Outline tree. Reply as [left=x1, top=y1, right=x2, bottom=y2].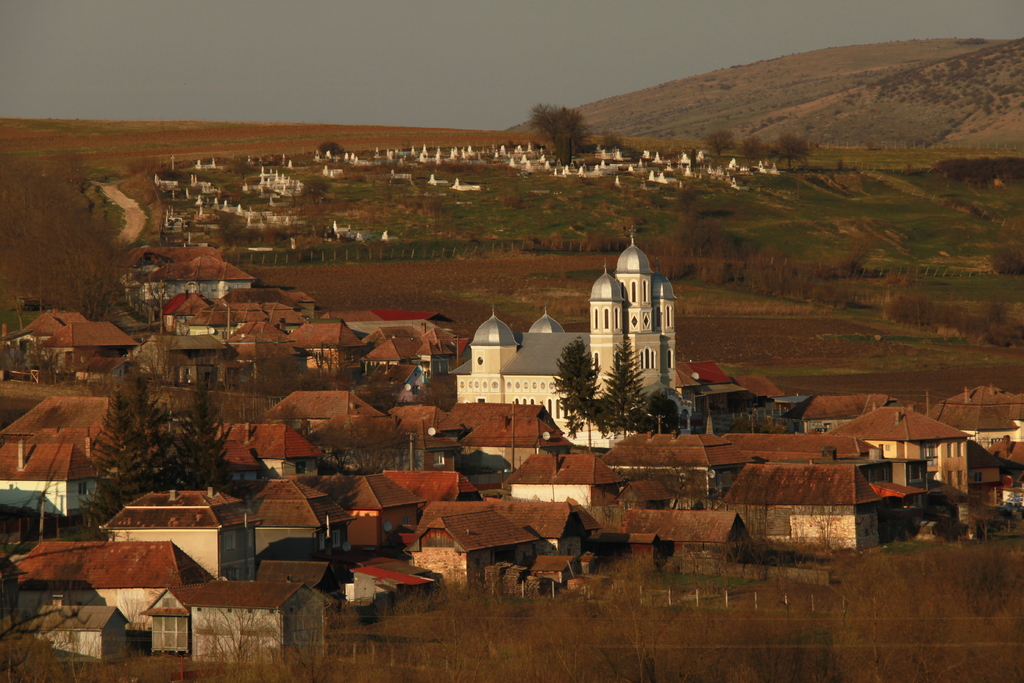
[left=411, top=379, right=457, bottom=410].
